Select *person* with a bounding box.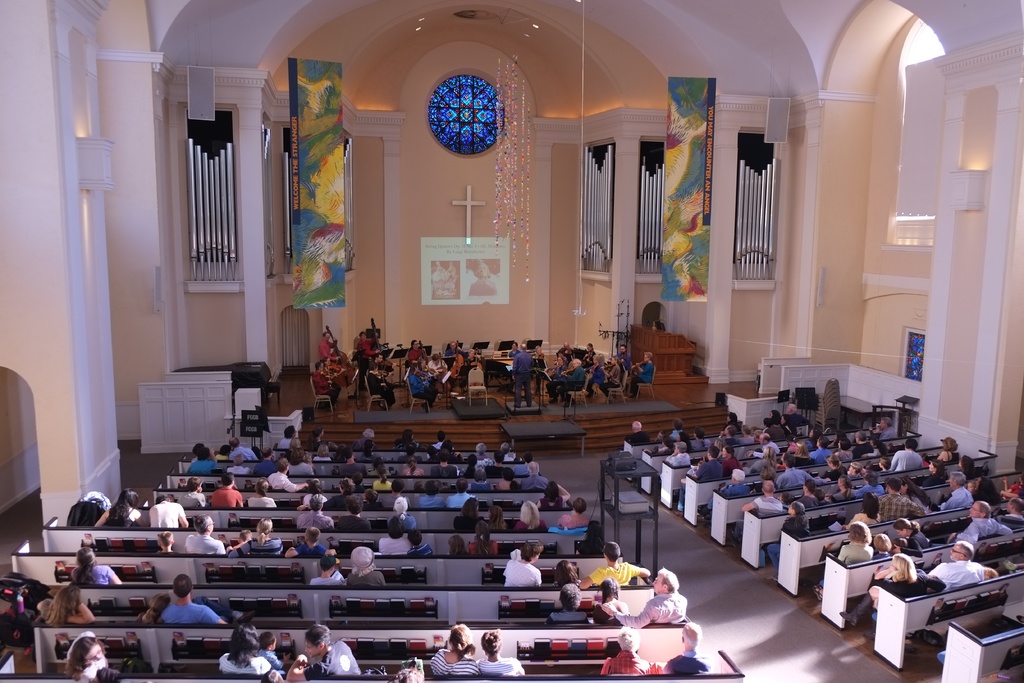
<box>358,331,376,361</box>.
